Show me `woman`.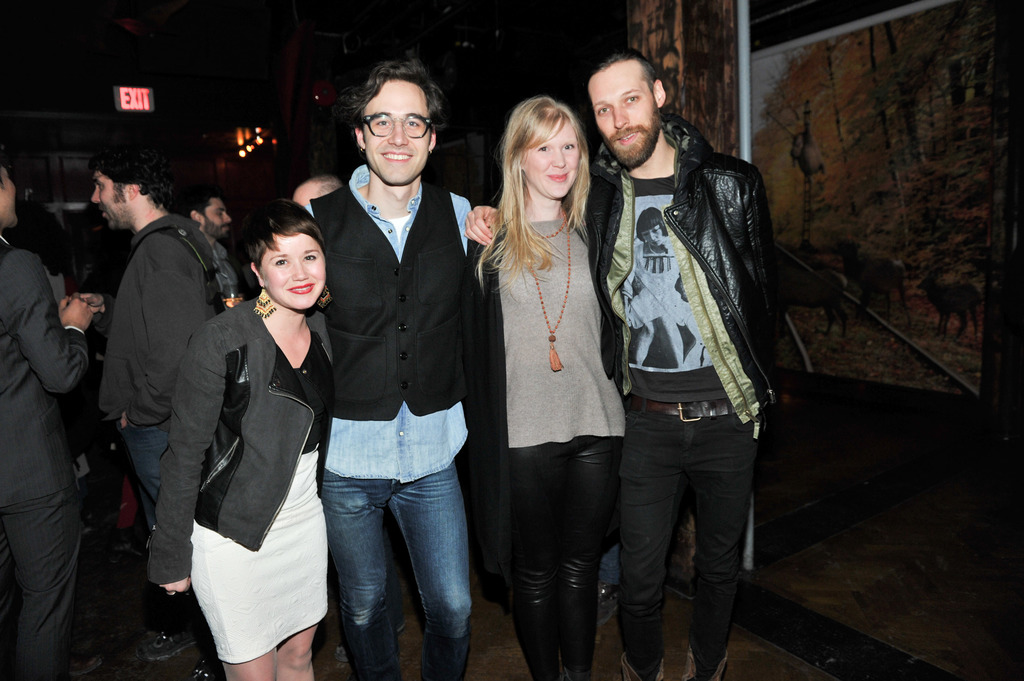
`woman` is here: [472, 95, 629, 680].
